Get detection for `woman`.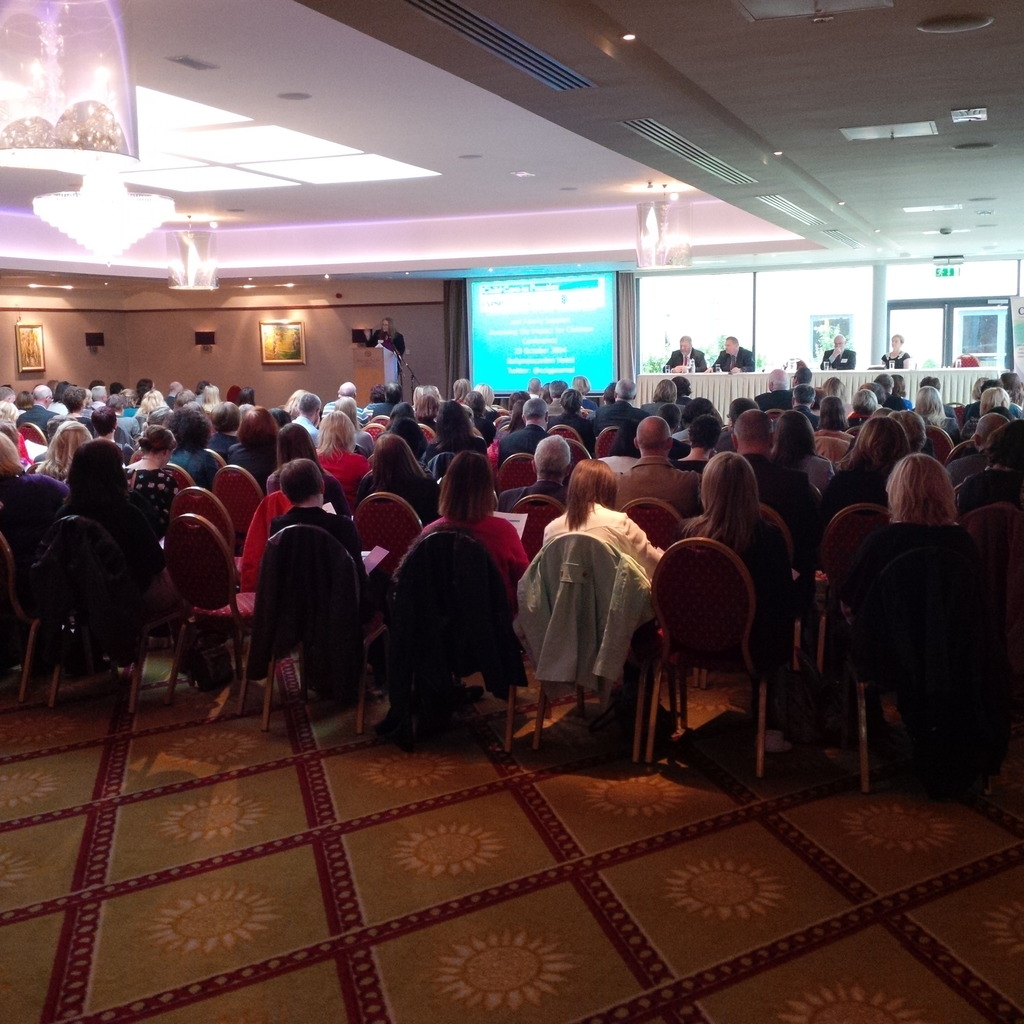
Detection: (517, 462, 657, 764).
